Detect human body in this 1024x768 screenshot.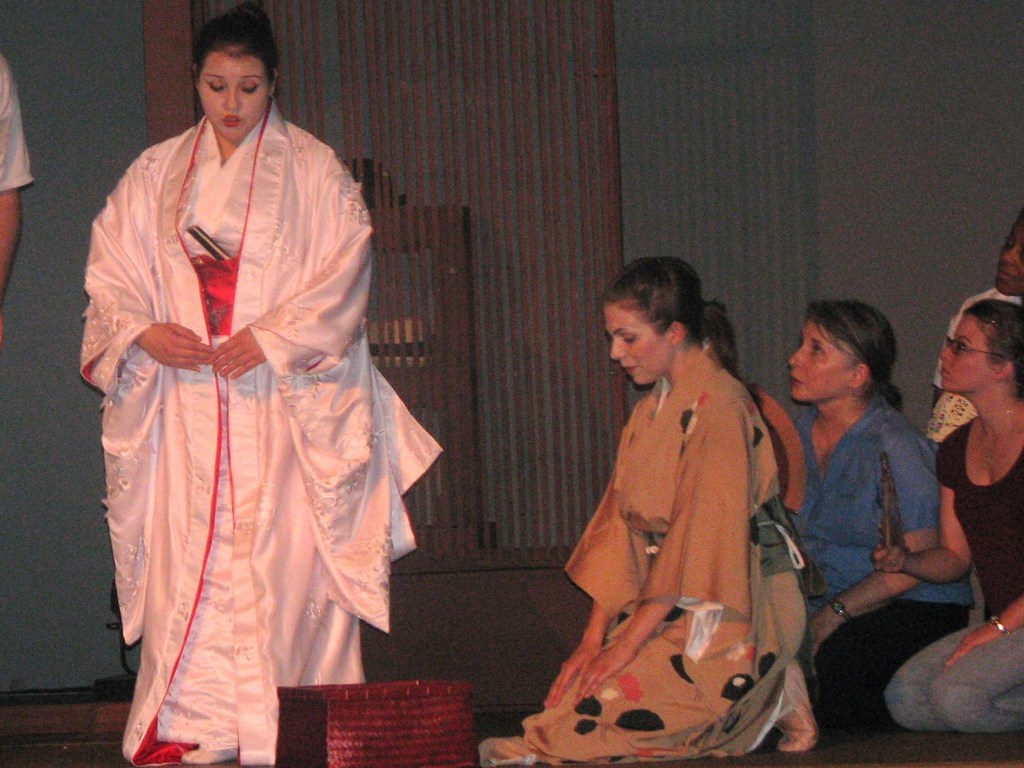
Detection: [0,48,32,305].
